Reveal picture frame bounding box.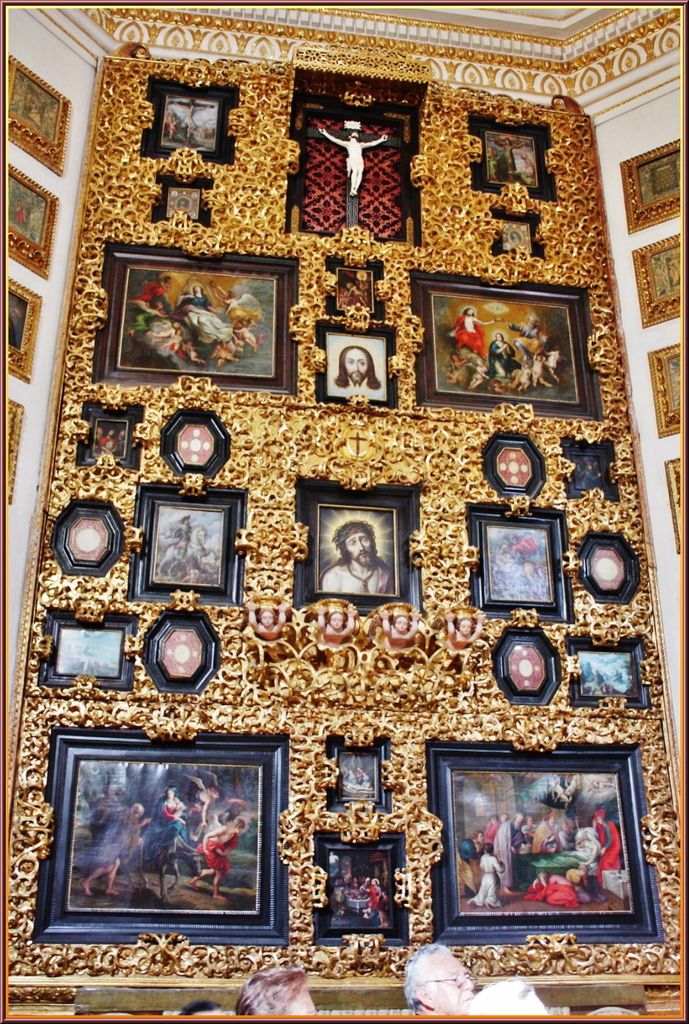
Revealed: [316, 317, 400, 410].
